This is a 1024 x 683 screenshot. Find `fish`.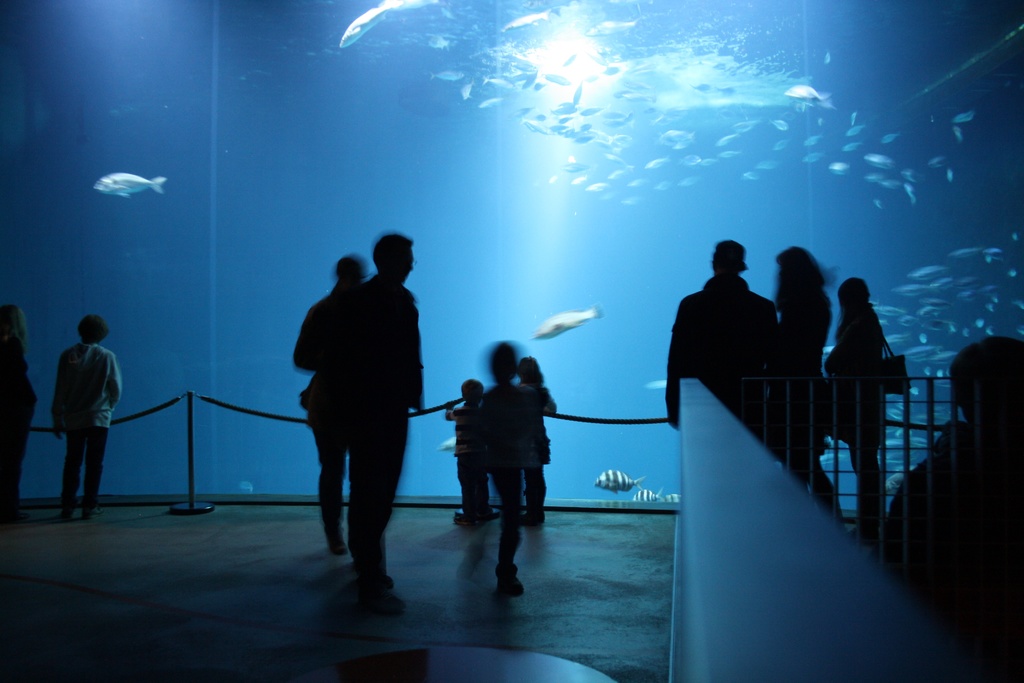
Bounding box: box(594, 467, 646, 488).
